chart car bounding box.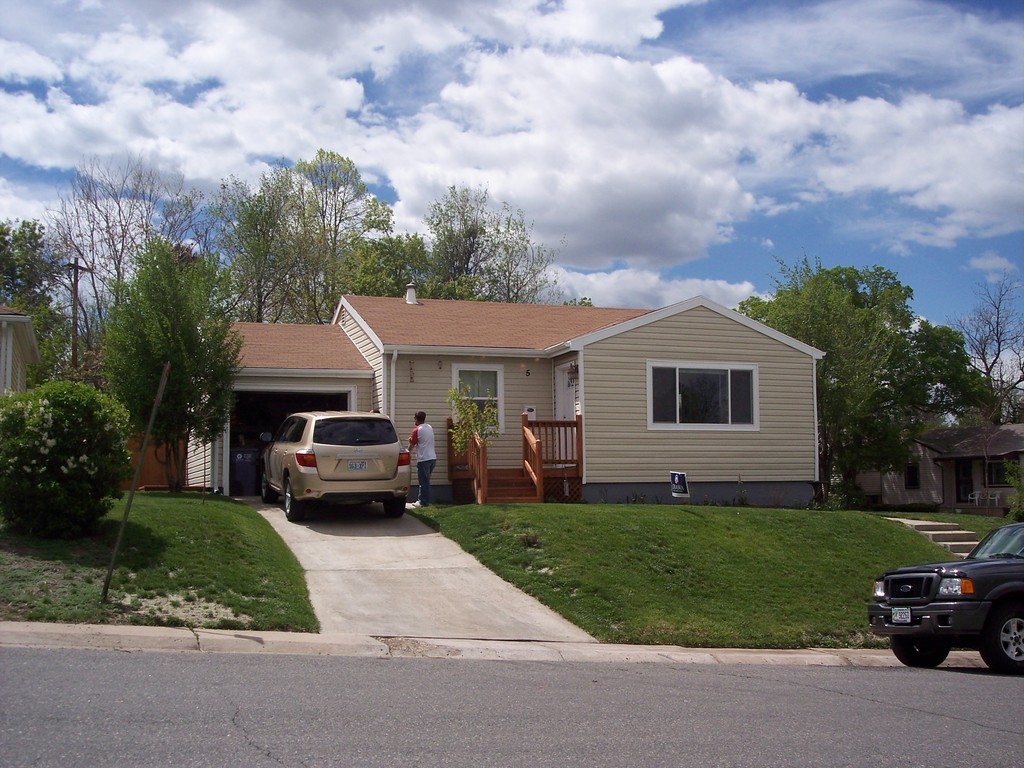
Charted: Rect(874, 525, 1020, 675).
